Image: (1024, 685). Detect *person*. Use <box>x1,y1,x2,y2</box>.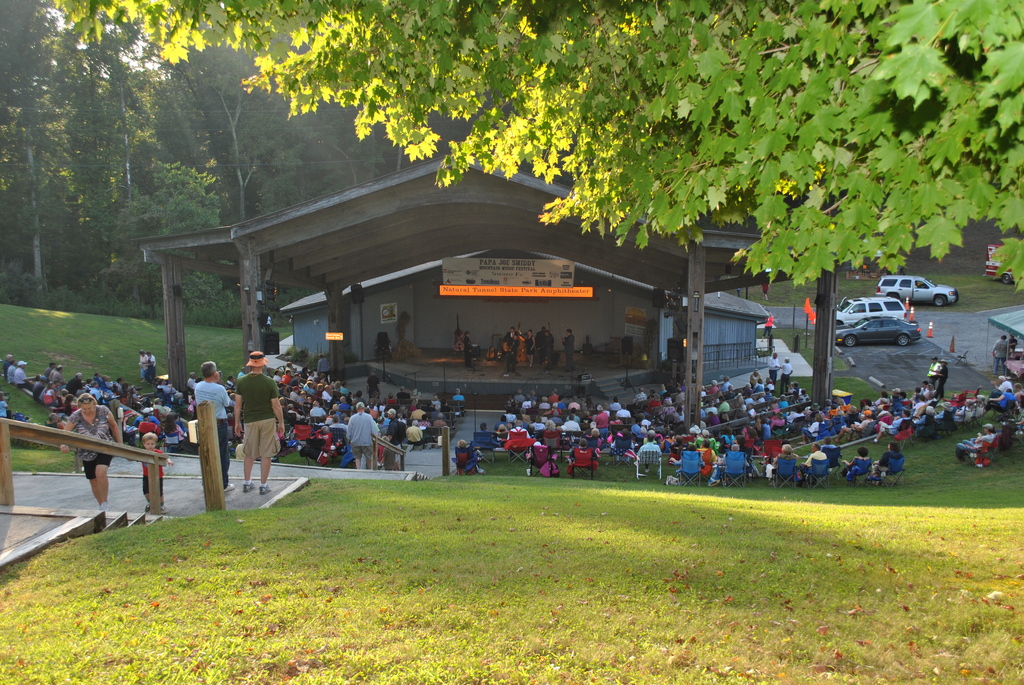
<box>187,359,233,492</box>.
